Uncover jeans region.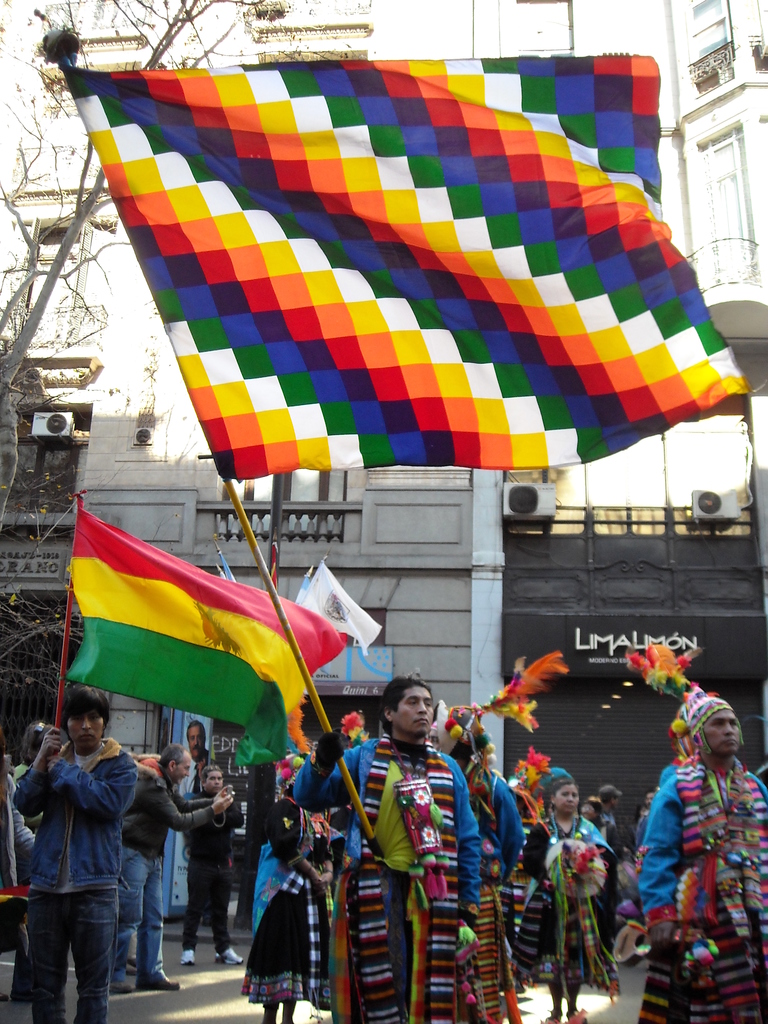
Uncovered: [left=117, top=863, right=166, bottom=975].
